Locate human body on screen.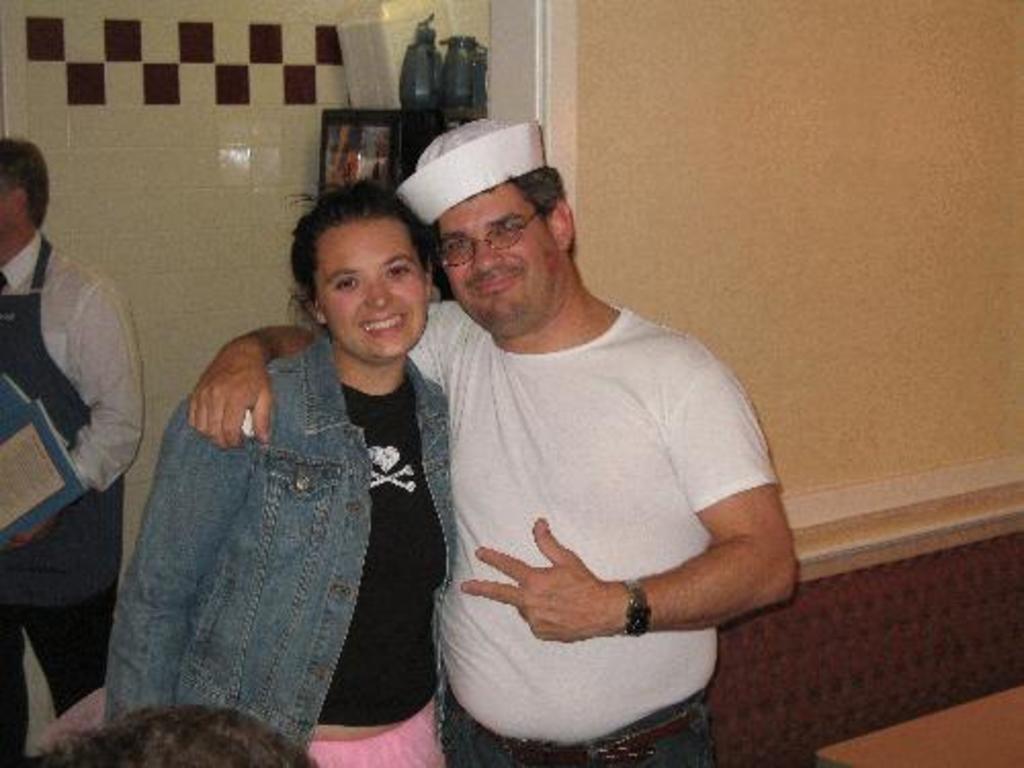
On screen at [0, 137, 141, 762].
